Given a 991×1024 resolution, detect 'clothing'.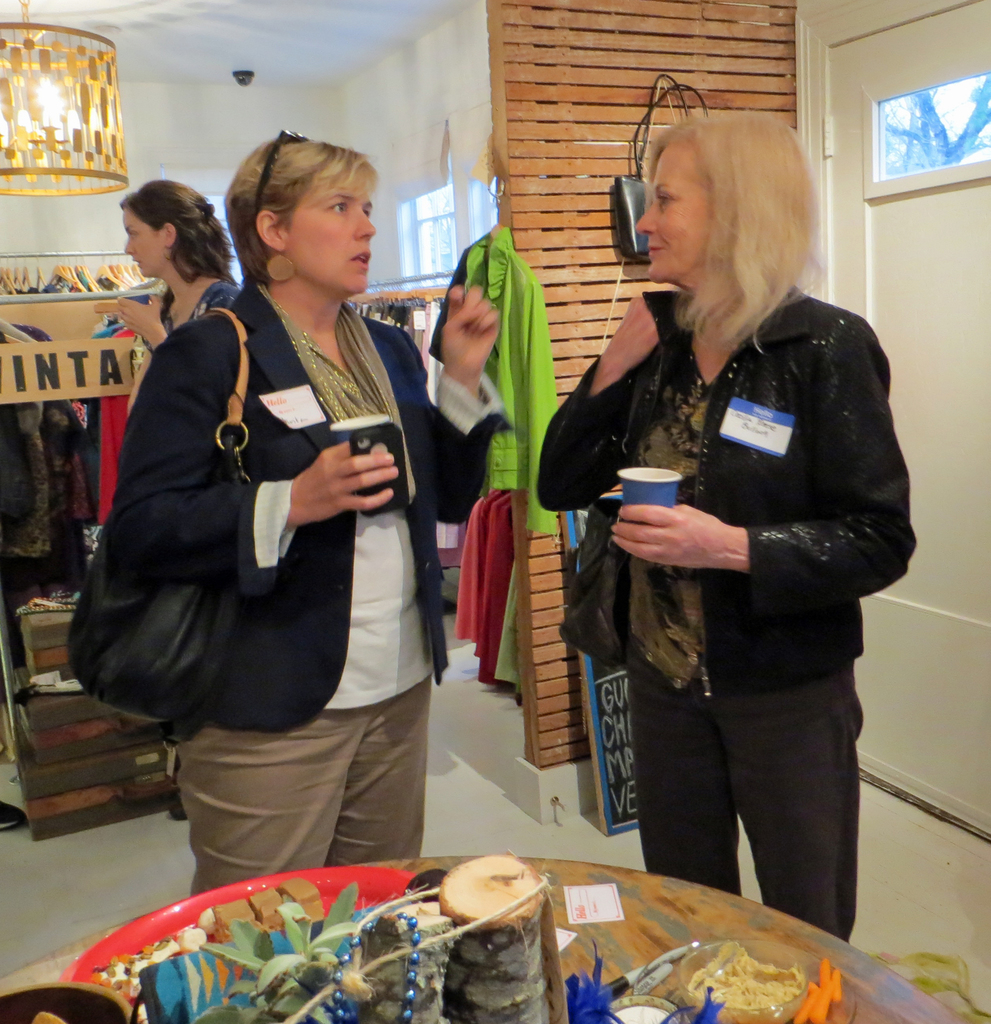
Rect(143, 281, 245, 358).
